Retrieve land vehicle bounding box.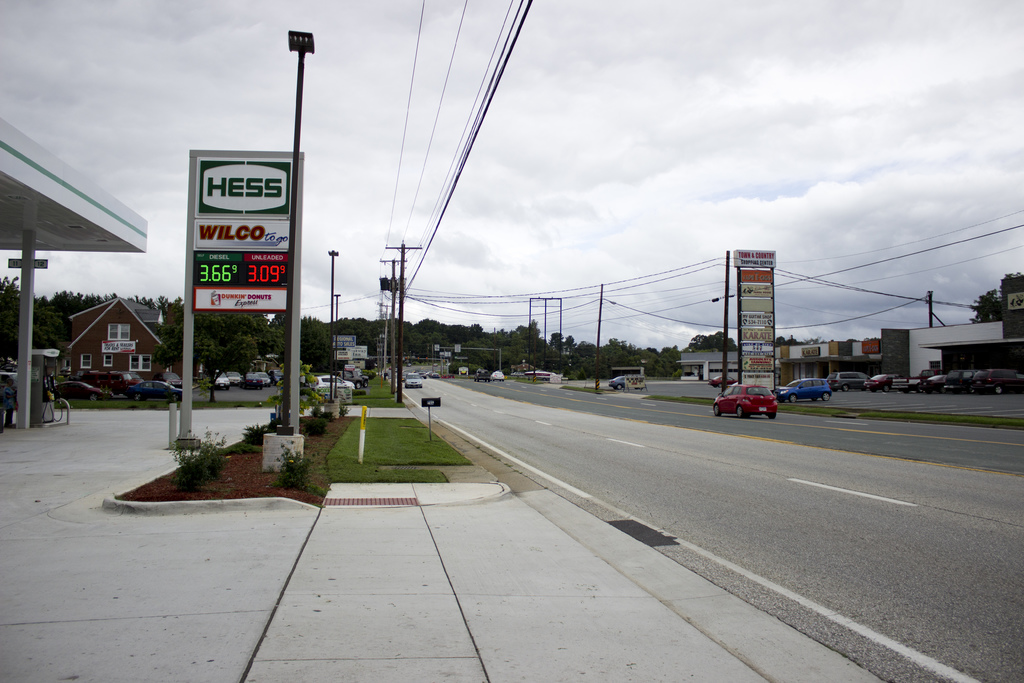
Bounding box: 353, 370, 370, 386.
